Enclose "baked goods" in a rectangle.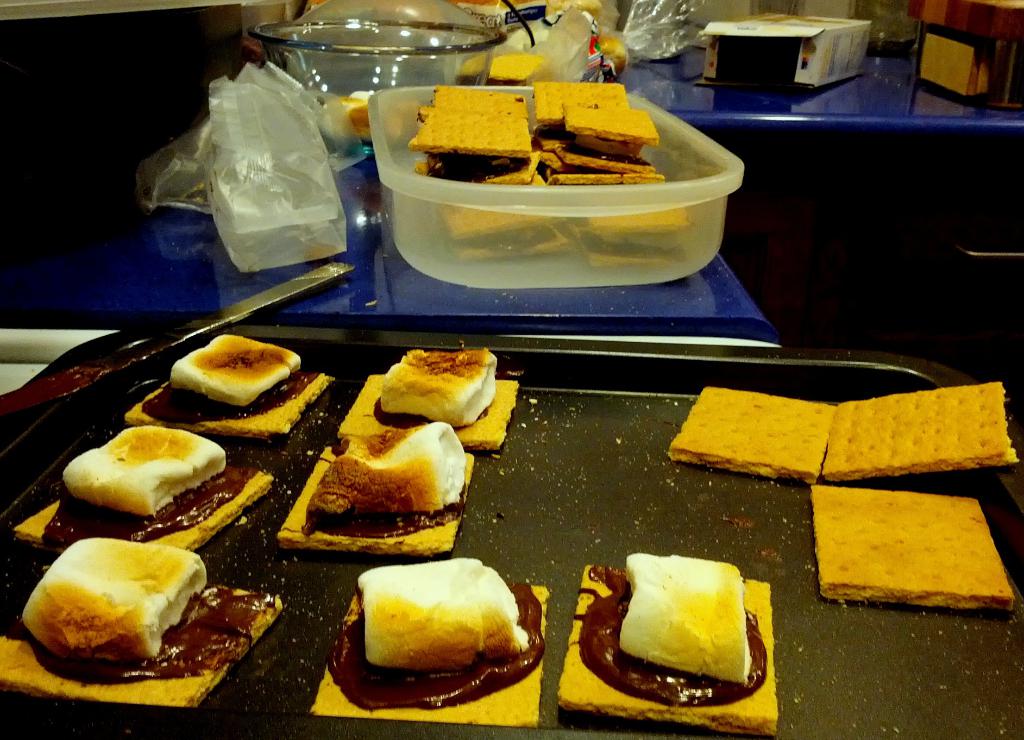
(281,420,479,555).
